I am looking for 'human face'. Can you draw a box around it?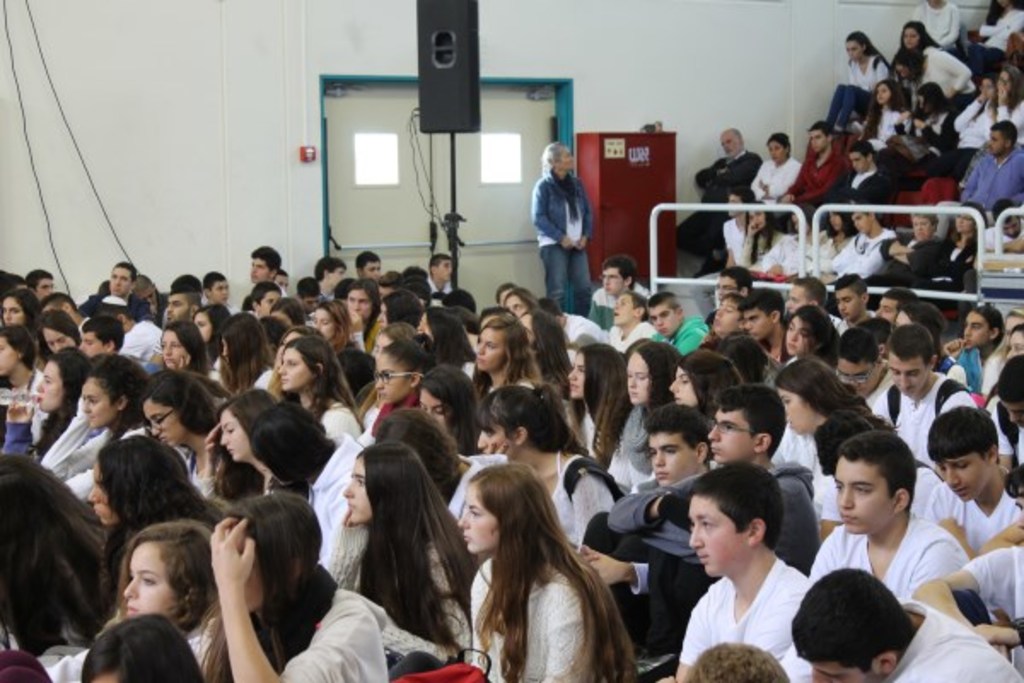
Sure, the bounding box is <box>942,447,983,495</box>.
